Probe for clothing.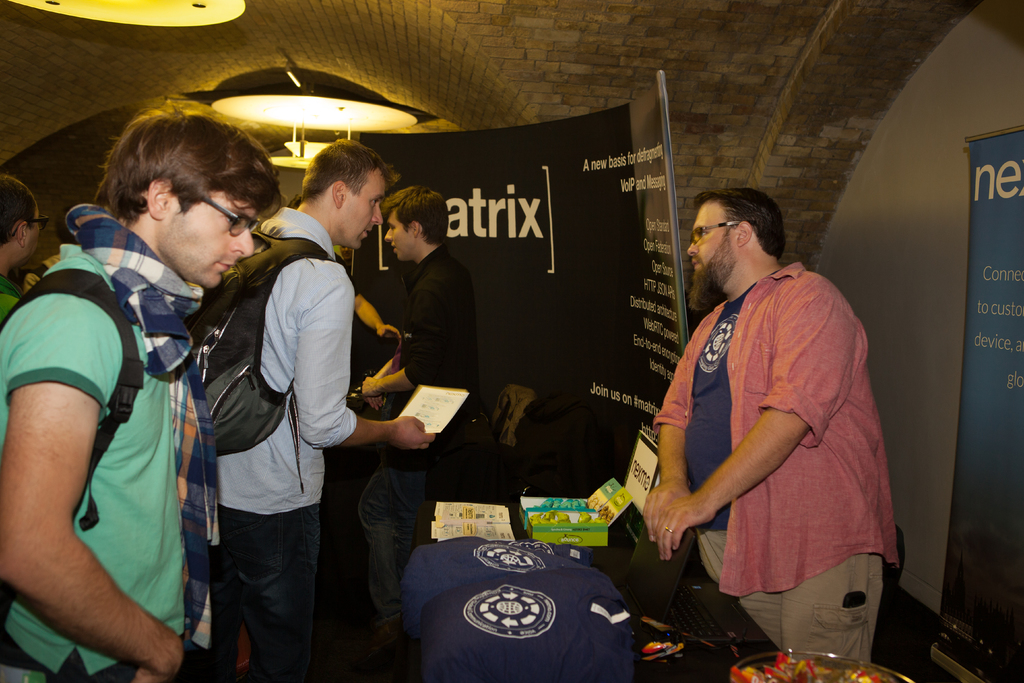
Probe result: 645, 254, 902, 631.
